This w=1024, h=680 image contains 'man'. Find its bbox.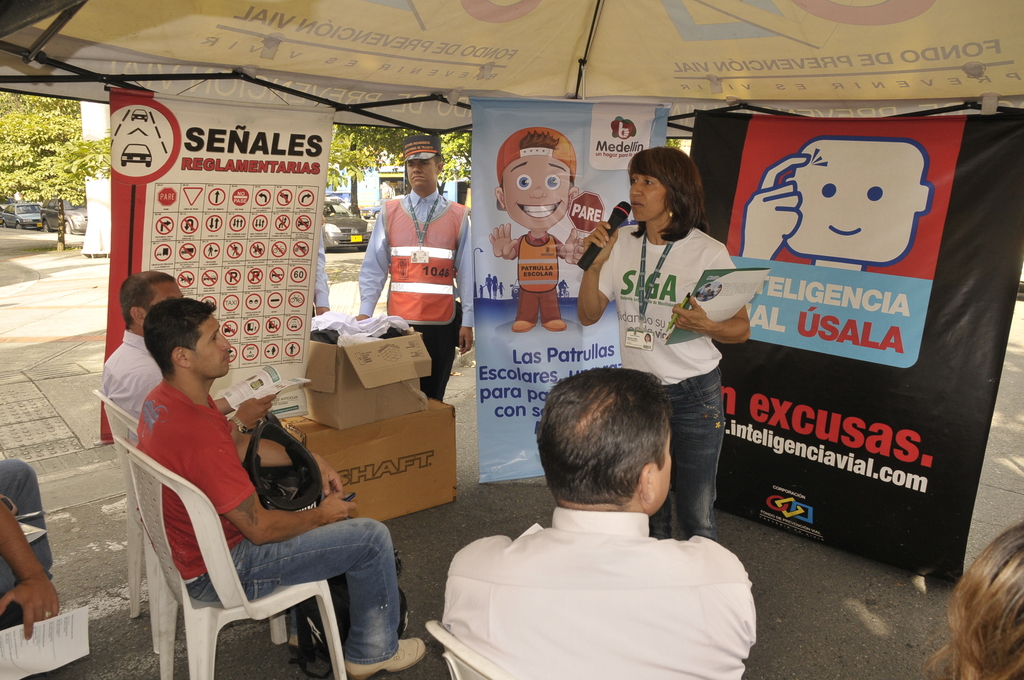
detection(438, 367, 760, 679).
